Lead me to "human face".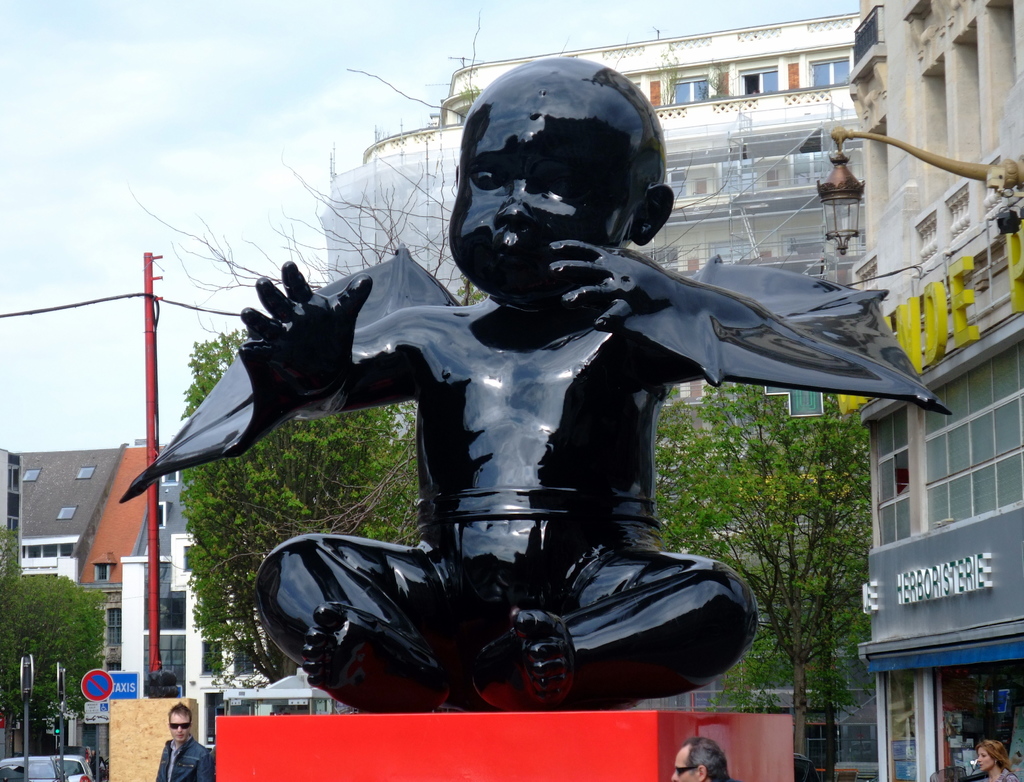
Lead to {"x1": 672, "y1": 752, "x2": 697, "y2": 781}.
